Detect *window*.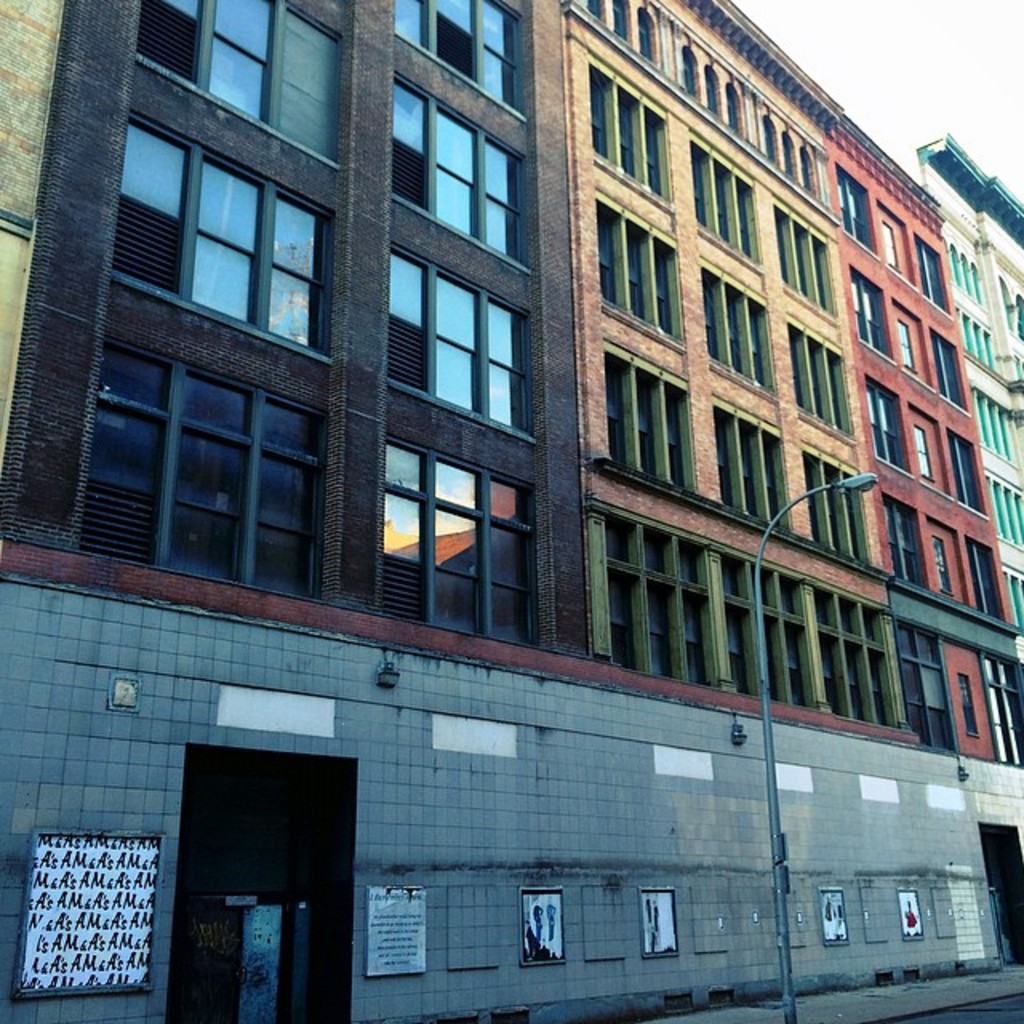
Detected at 574, 64, 666, 189.
